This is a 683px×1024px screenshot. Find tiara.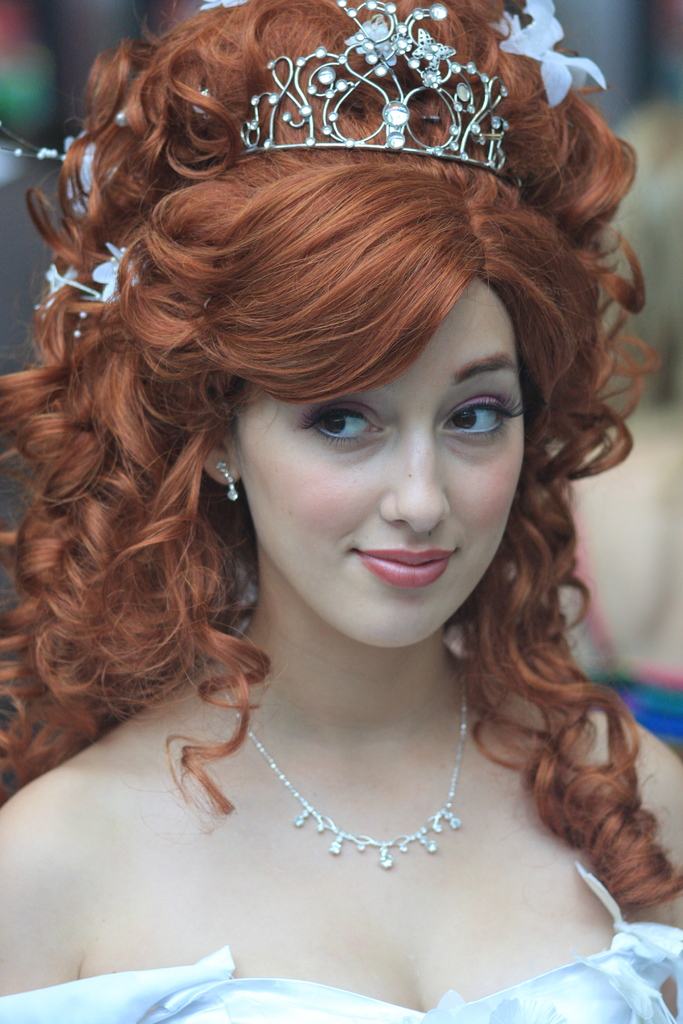
Bounding box: (236, 0, 524, 185).
